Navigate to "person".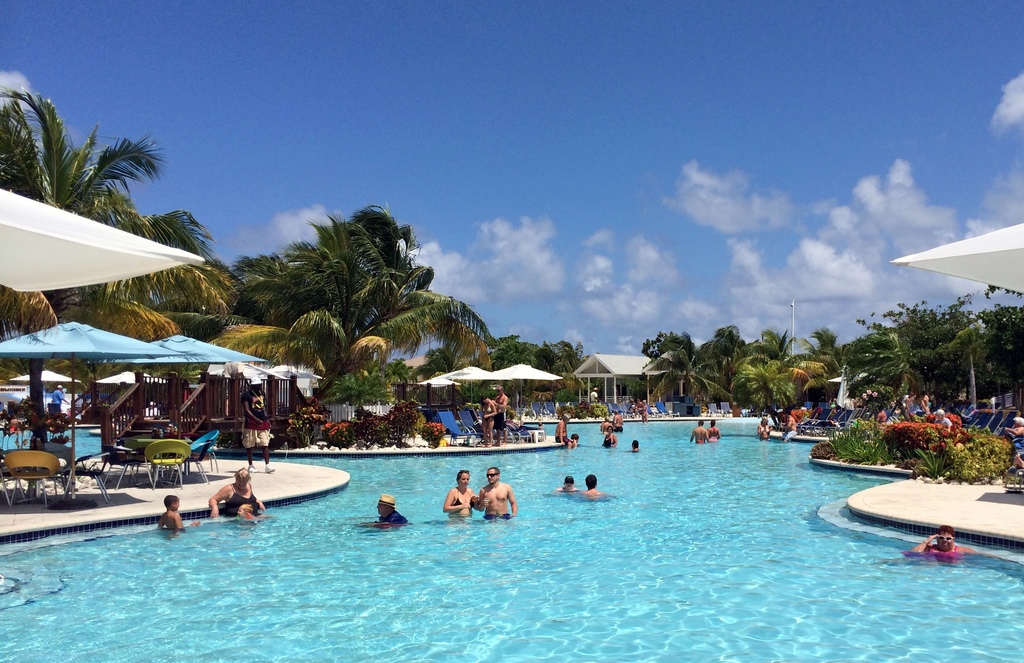
Navigation target: {"left": 507, "top": 416, "right": 531, "bottom": 443}.
